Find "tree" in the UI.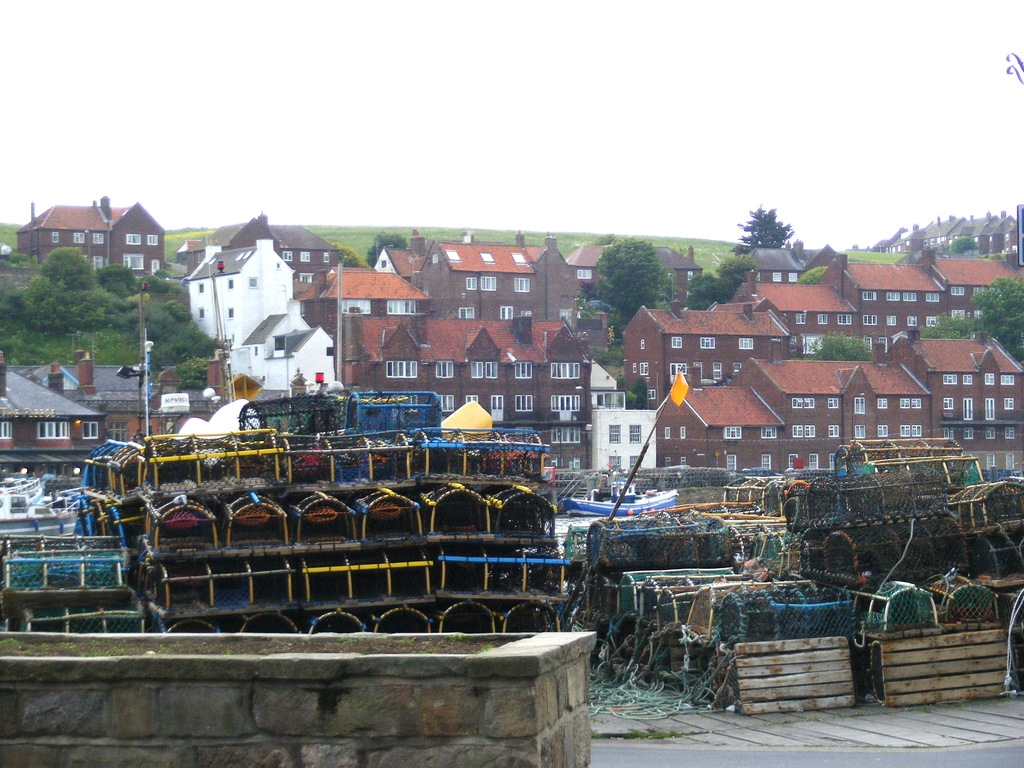
UI element at locate(622, 387, 637, 406).
